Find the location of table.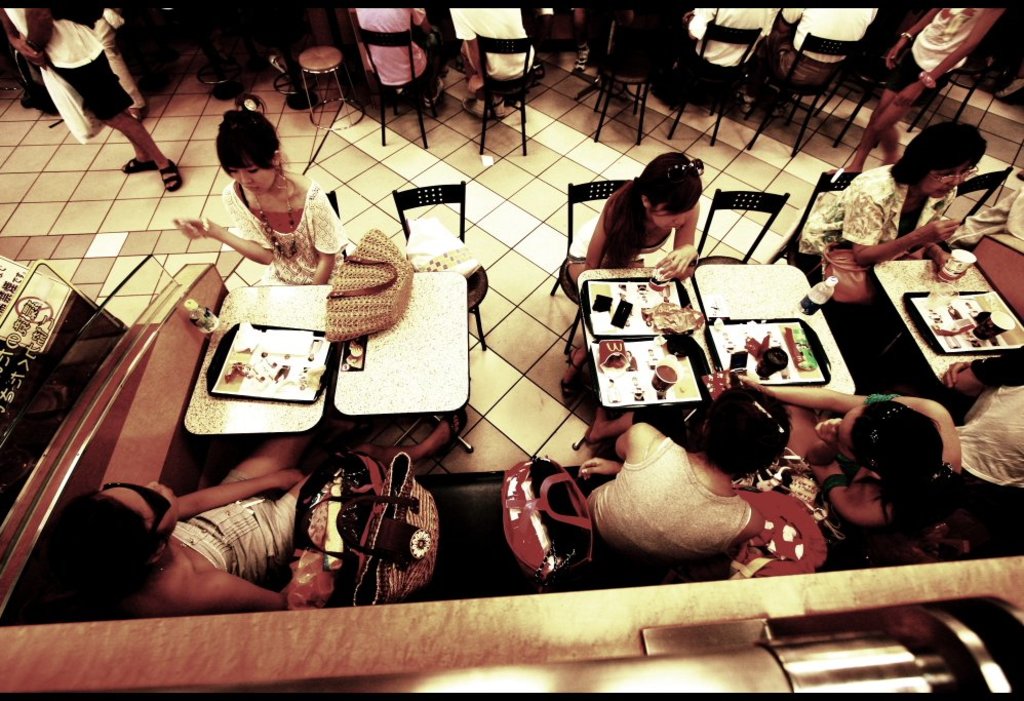
Location: {"x1": 878, "y1": 262, "x2": 1023, "y2": 388}.
